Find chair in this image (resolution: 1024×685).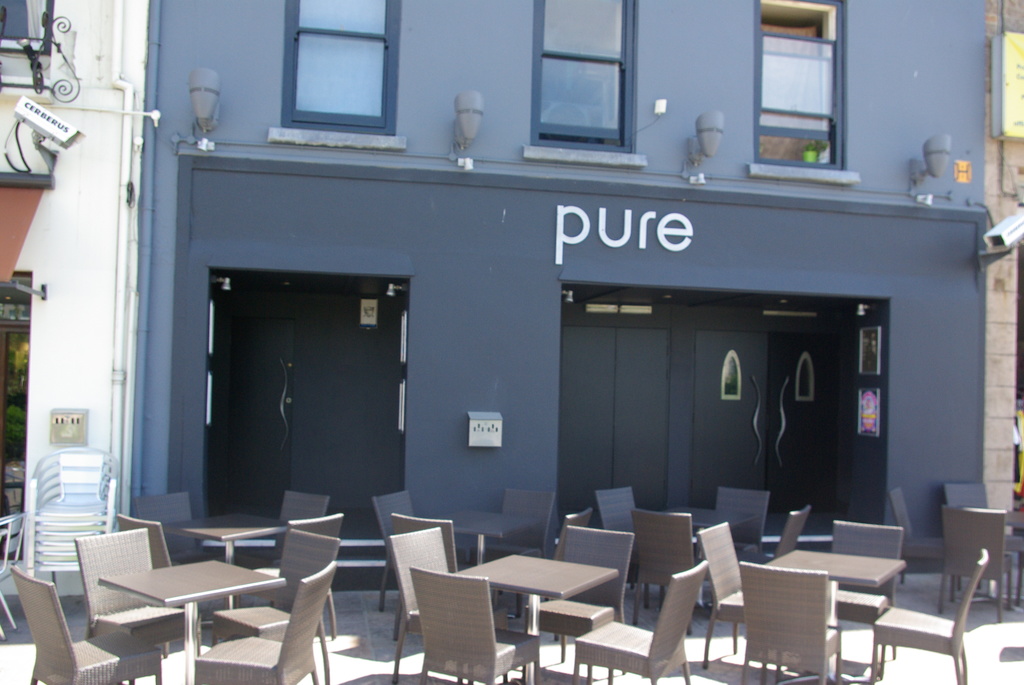
(737,558,840,684).
